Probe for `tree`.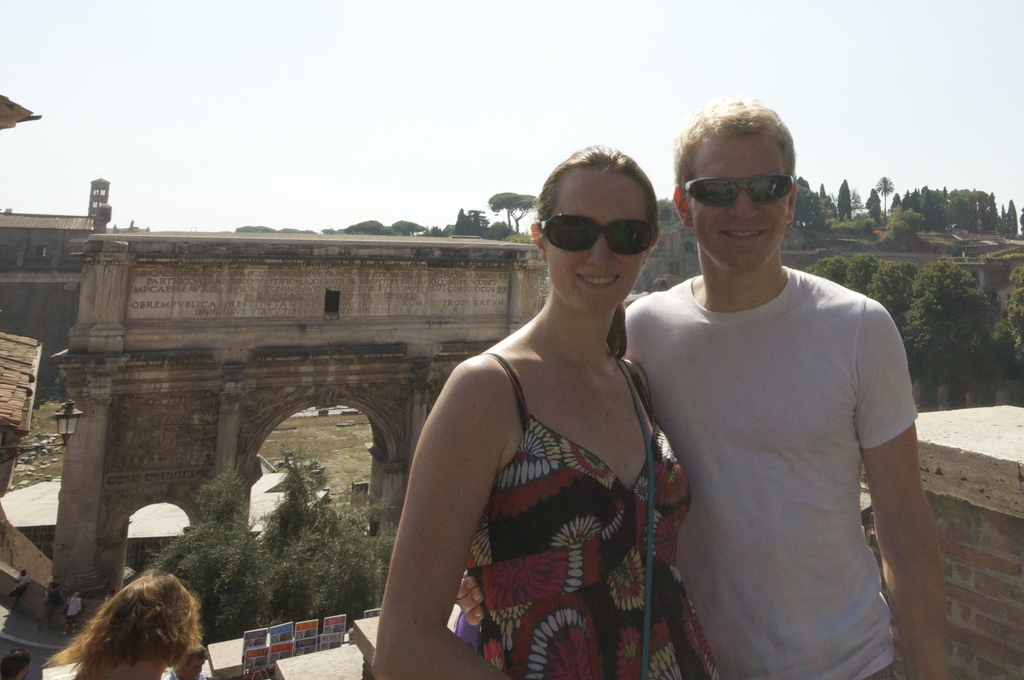
Probe result: BBox(491, 186, 532, 231).
